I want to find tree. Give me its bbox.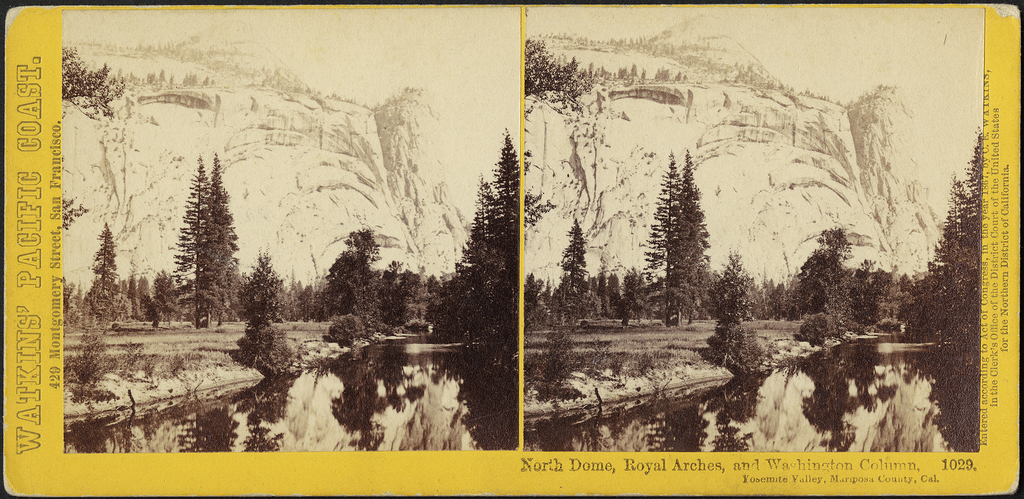
BBox(122, 272, 202, 314).
